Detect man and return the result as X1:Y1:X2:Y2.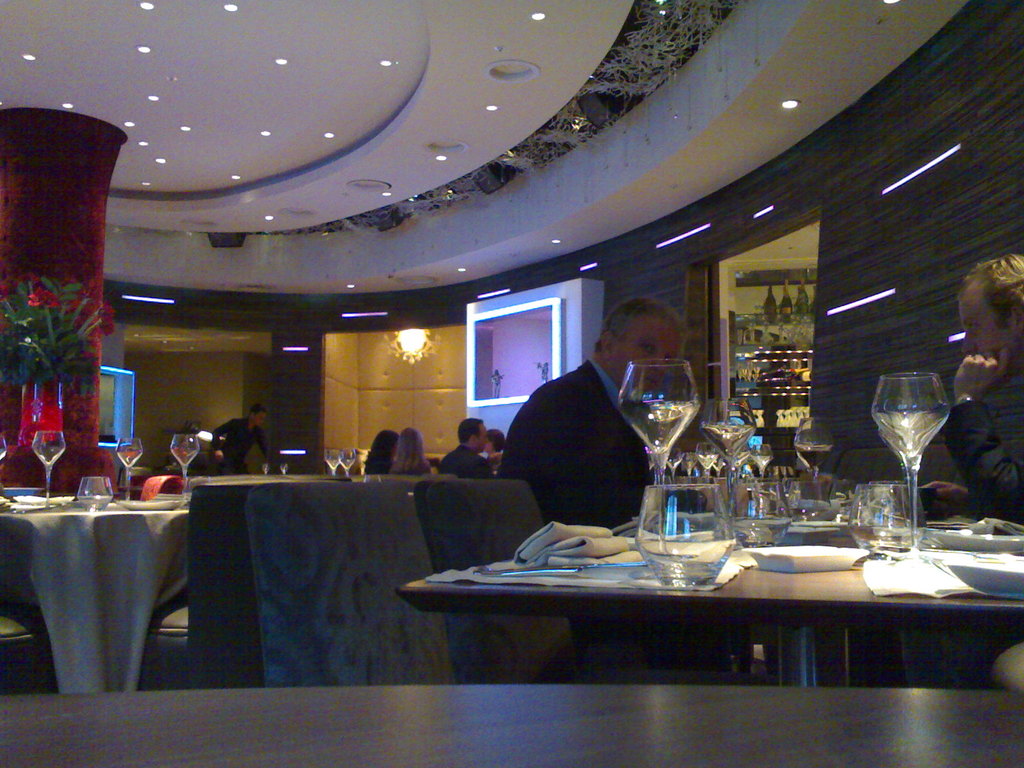
438:414:499:479.
